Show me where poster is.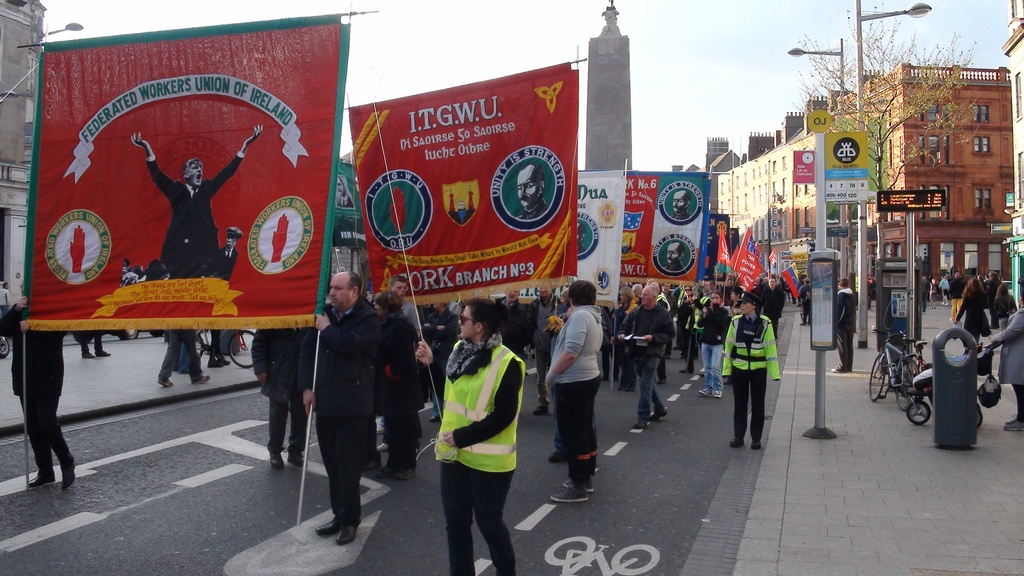
poster is at box(26, 11, 335, 332).
